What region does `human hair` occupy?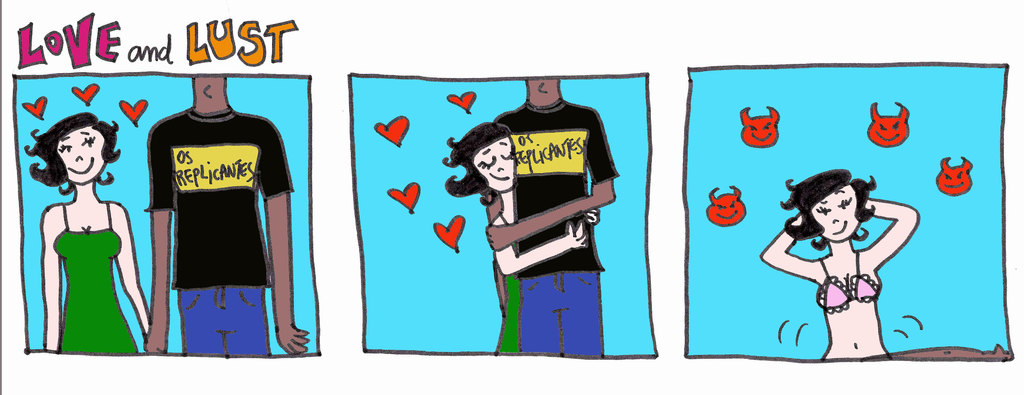
(left=783, top=176, right=877, bottom=249).
